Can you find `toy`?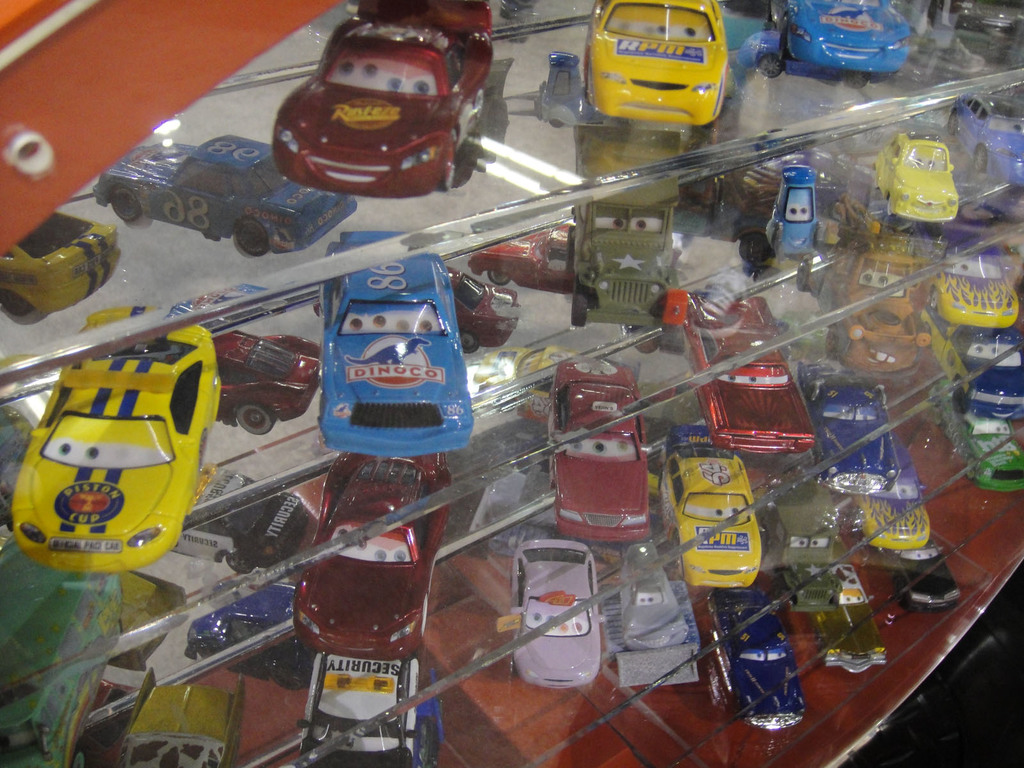
Yes, bounding box: left=655, top=429, right=758, bottom=589.
